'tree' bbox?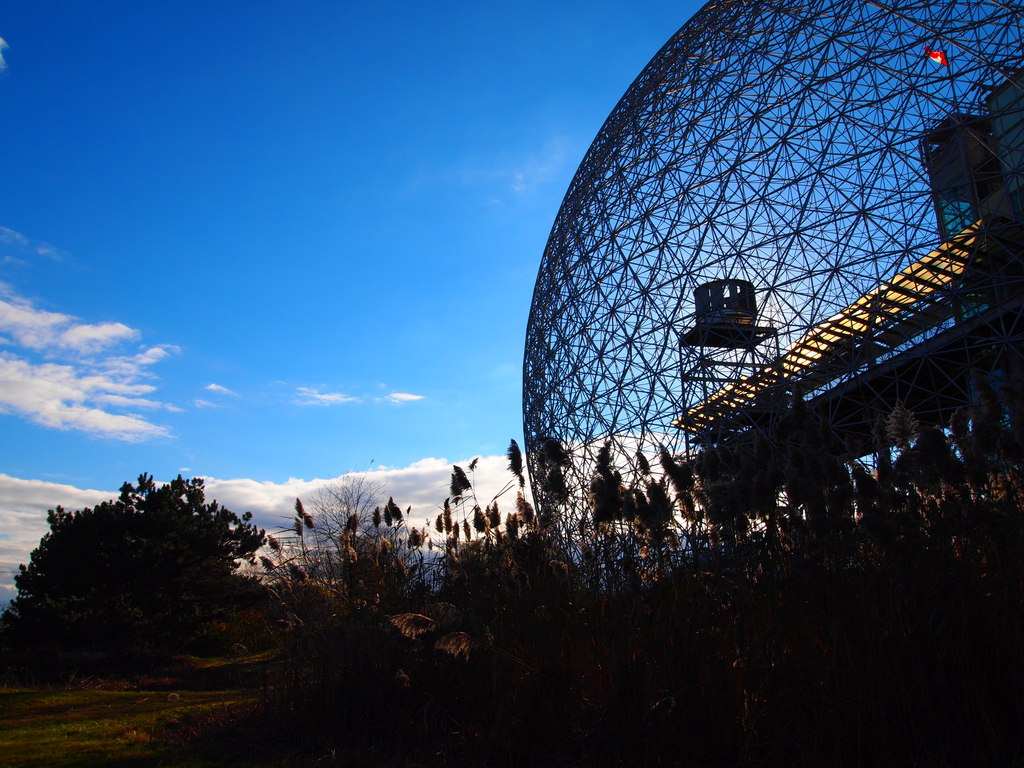
(25,458,268,676)
